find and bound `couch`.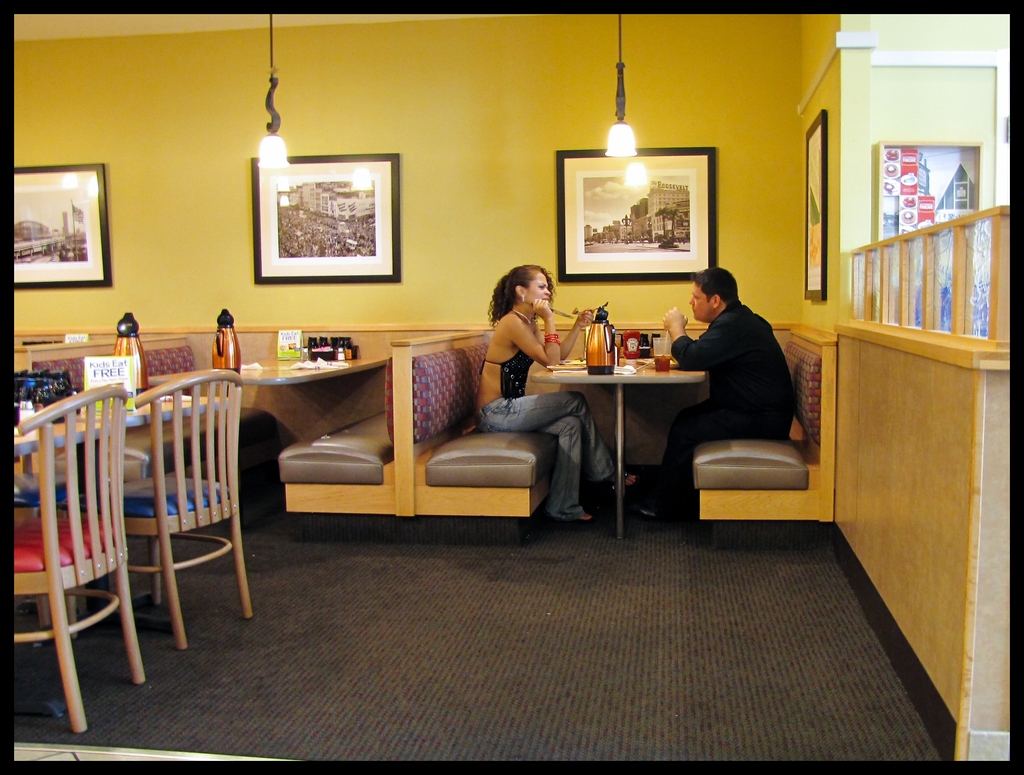
Bound: bbox=(272, 404, 397, 535).
